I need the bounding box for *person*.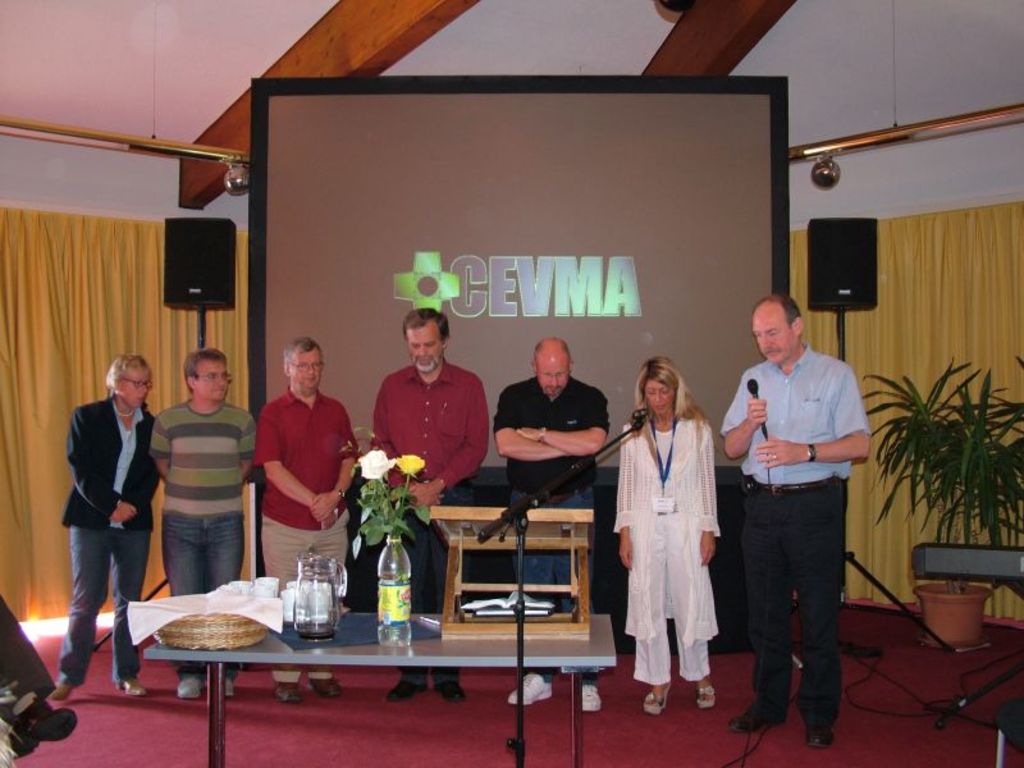
Here it is: 147/348/247/696.
